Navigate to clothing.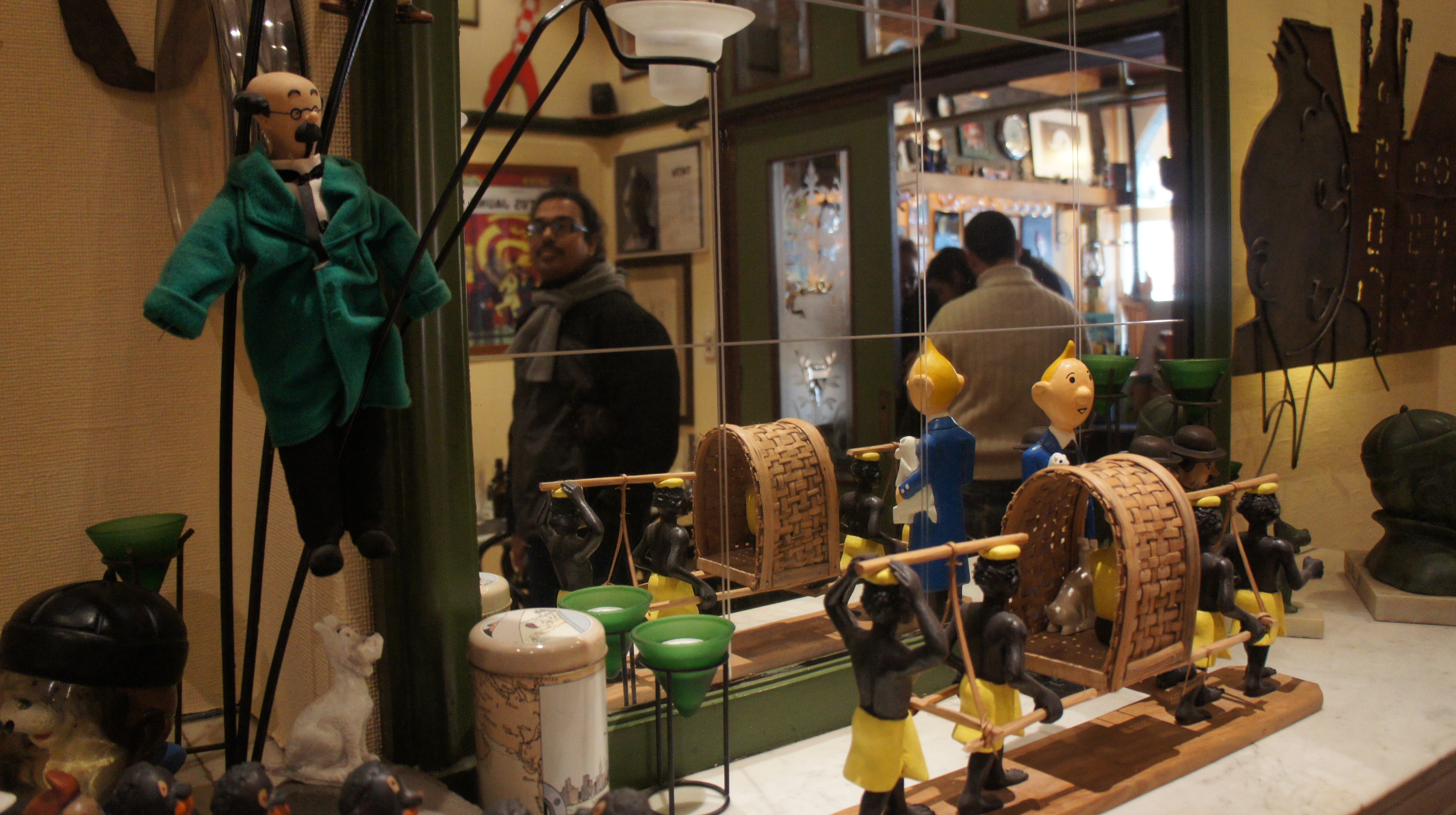
Navigation target: region(538, 254, 554, 283).
